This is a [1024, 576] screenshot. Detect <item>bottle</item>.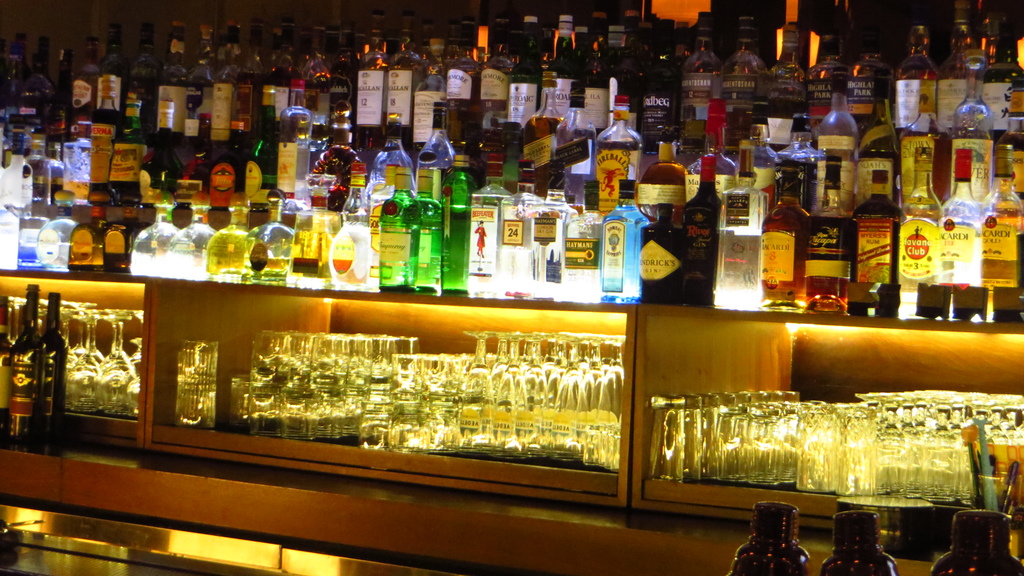
x1=380 y1=165 x2=419 y2=291.
